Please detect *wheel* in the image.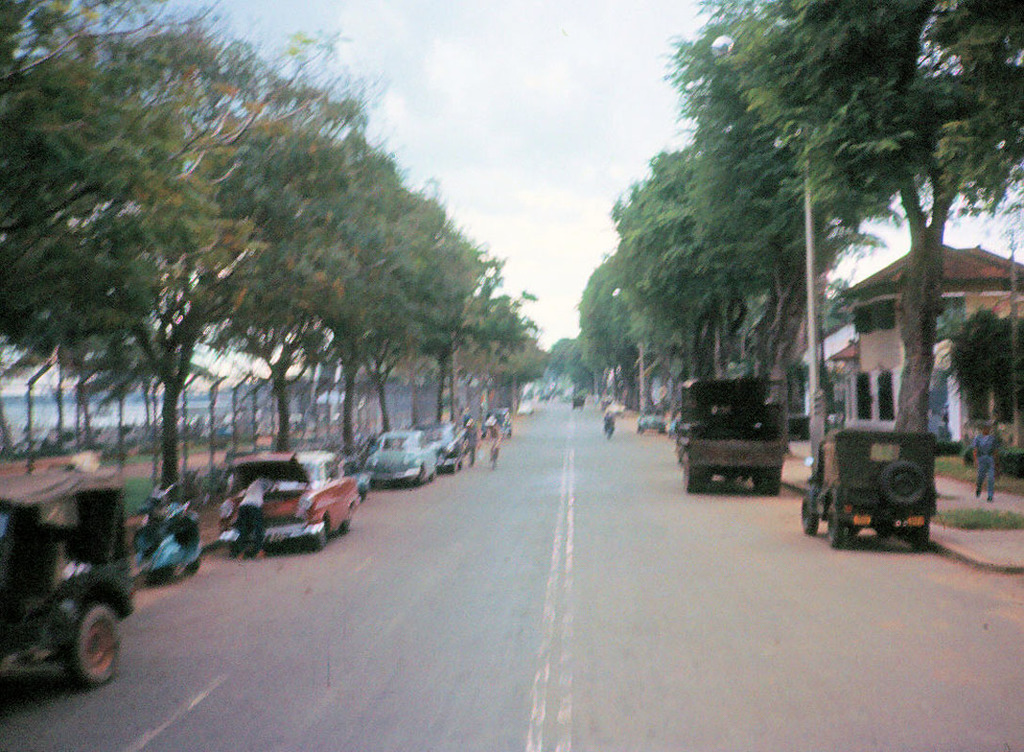
bbox(873, 520, 896, 540).
